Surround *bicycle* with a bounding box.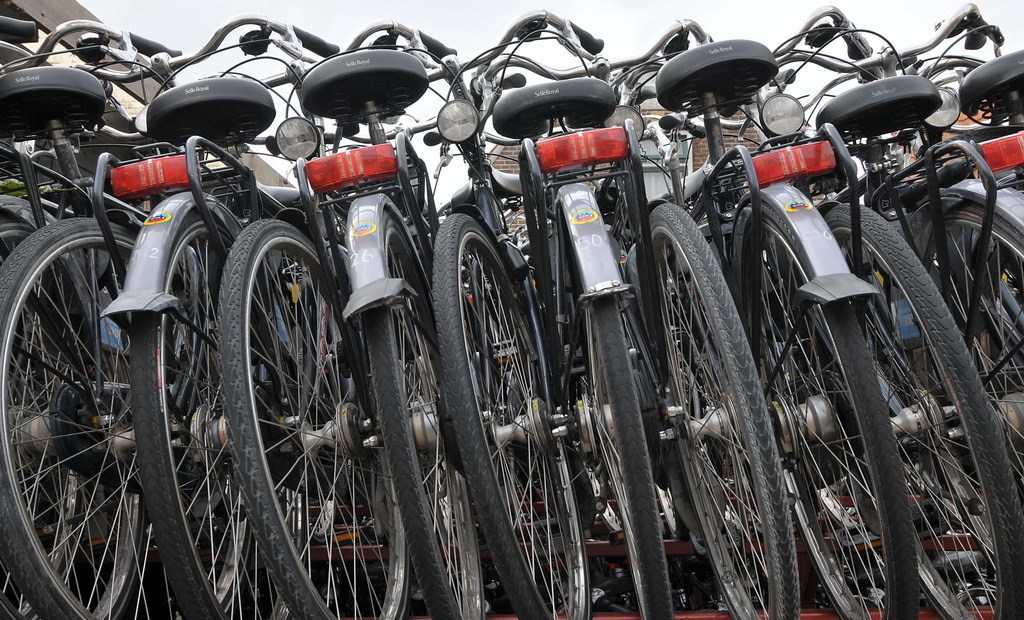
select_region(425, 19, 592, 619).
